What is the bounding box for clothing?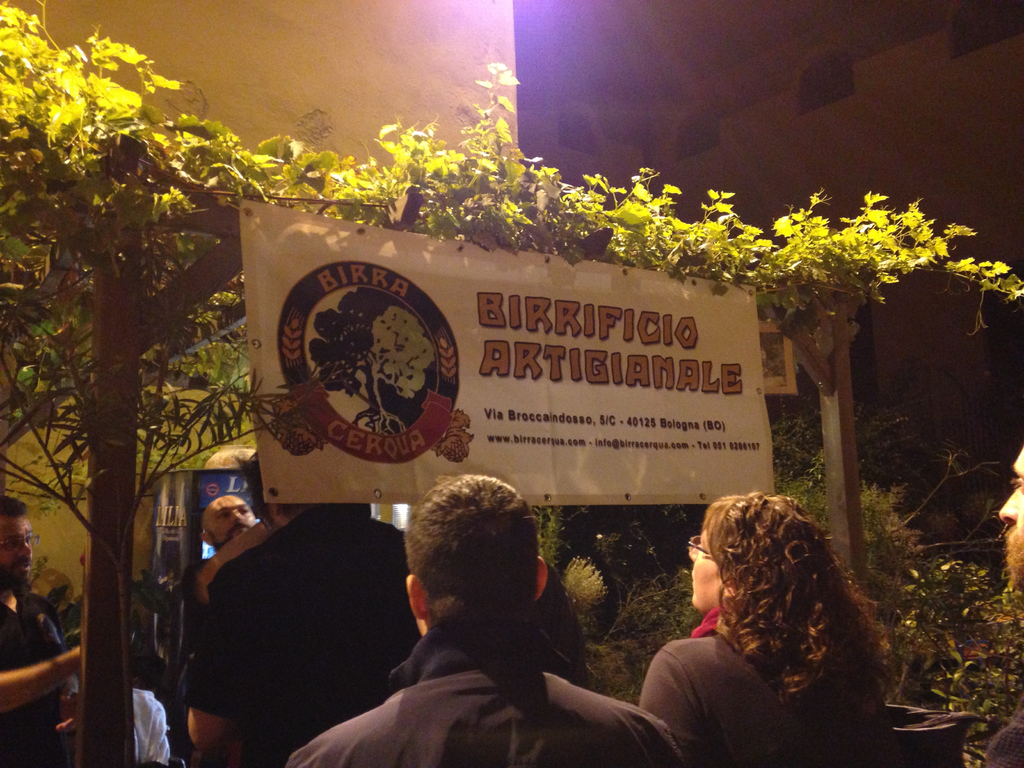
980/691/1023/767.
